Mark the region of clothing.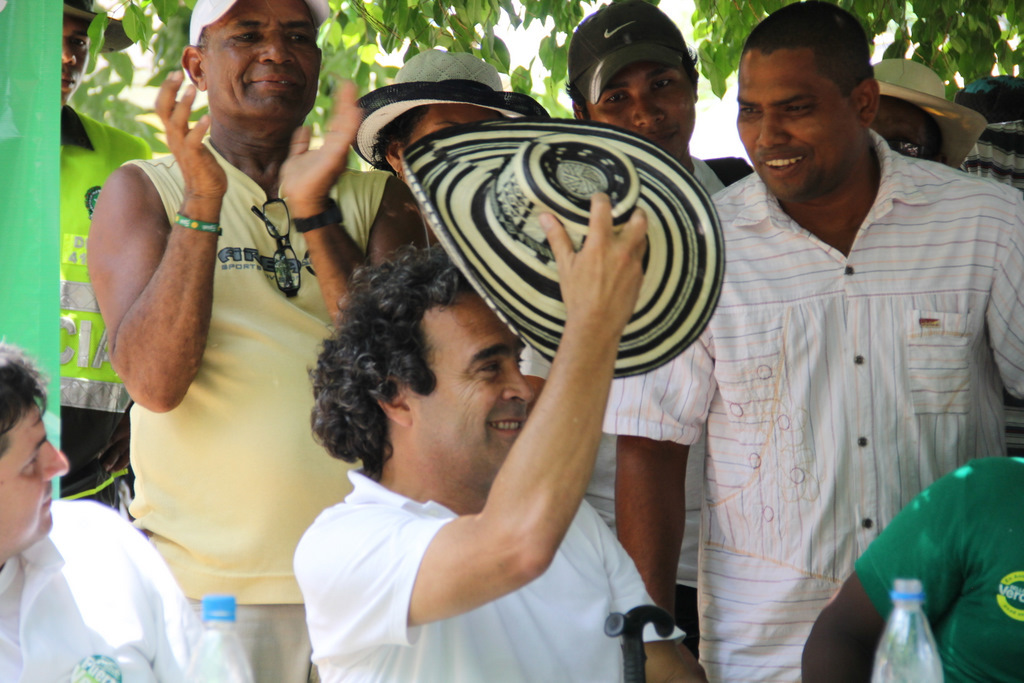
Region: left=849, top=430, right=1023, bottom=670.
